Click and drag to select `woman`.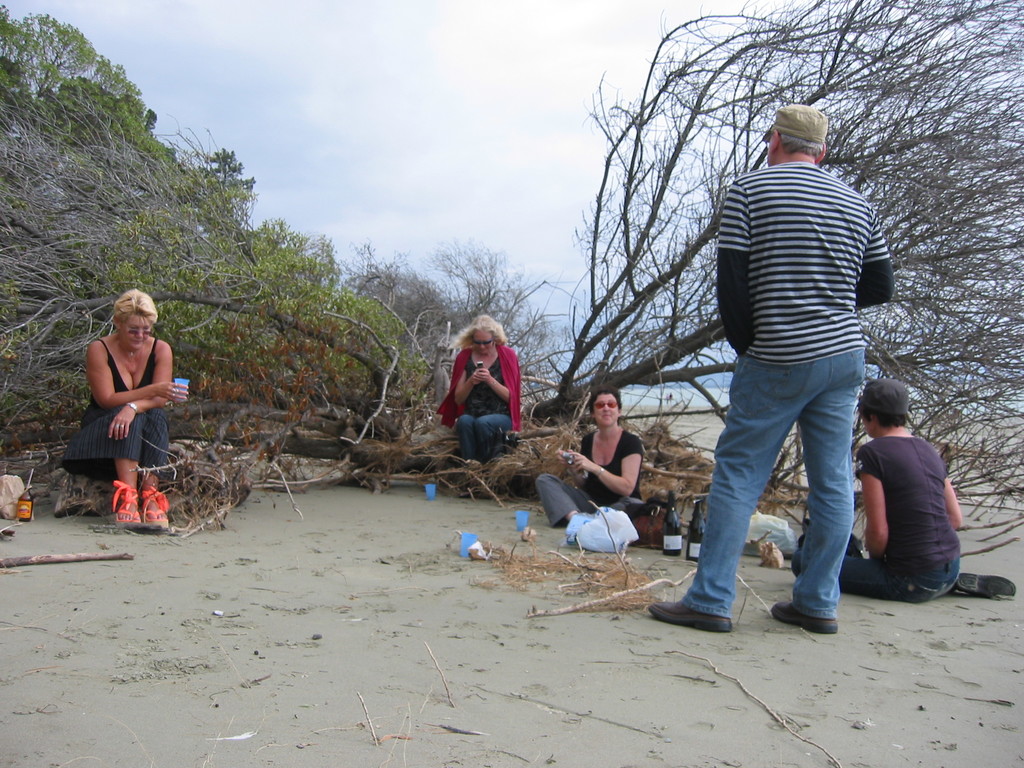
Selection: bbox=[789, 378, 968, 604].
